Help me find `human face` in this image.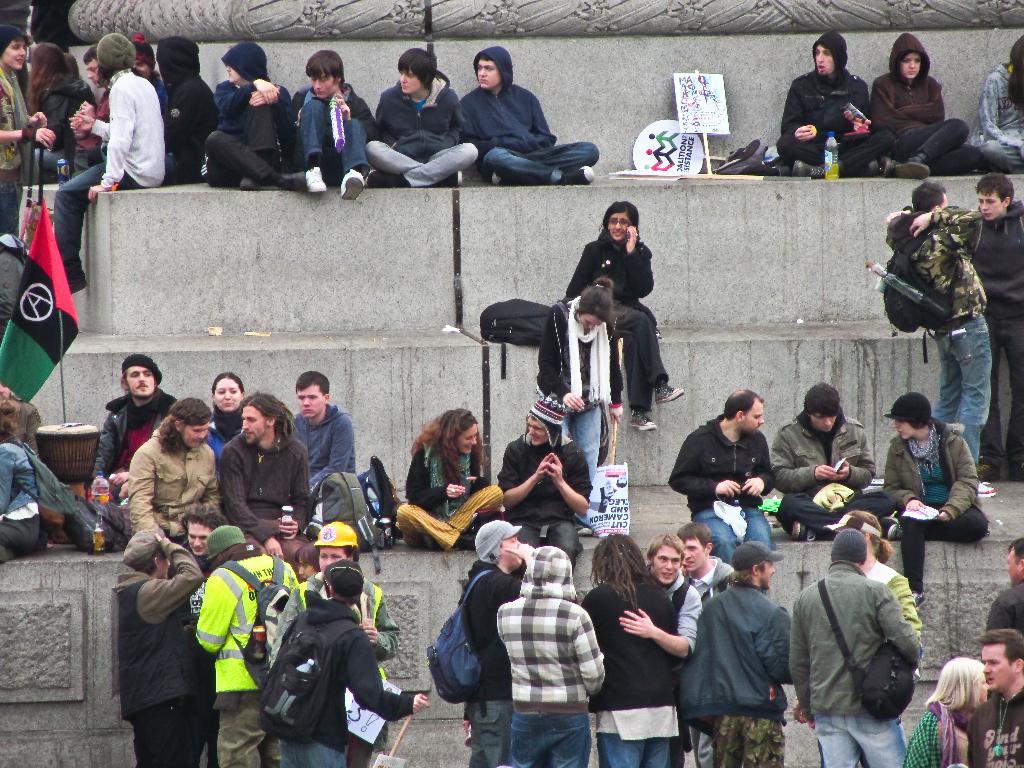
Found it: {"left": 1, "top": 34, "right": 24, "bottom": 66}.
